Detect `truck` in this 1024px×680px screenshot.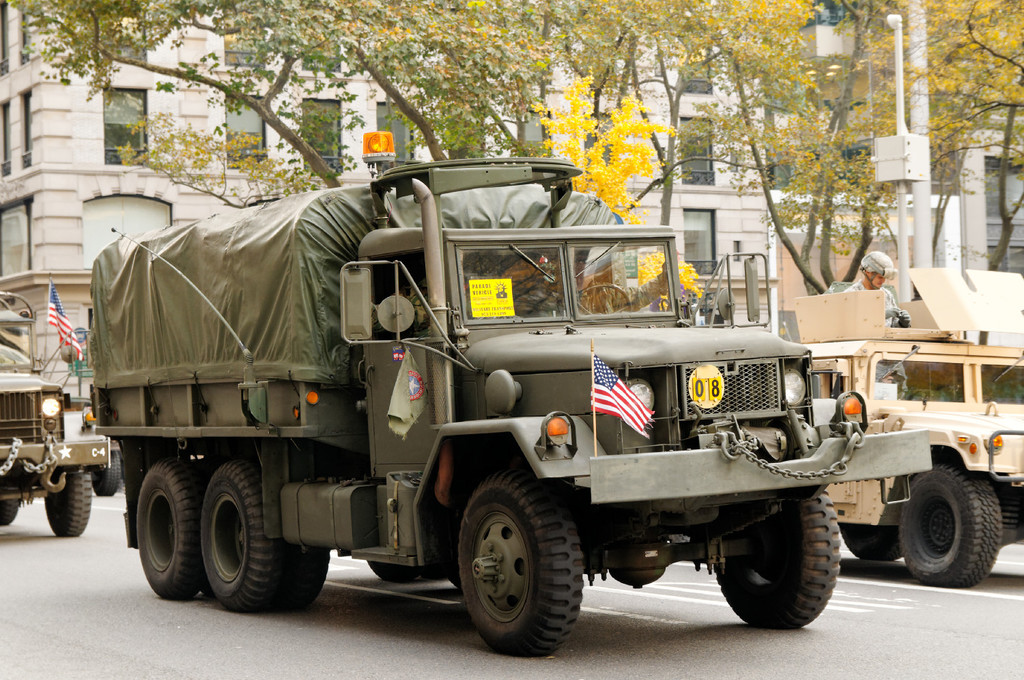
Detection: select_region(792, 285, 1023, 601).
